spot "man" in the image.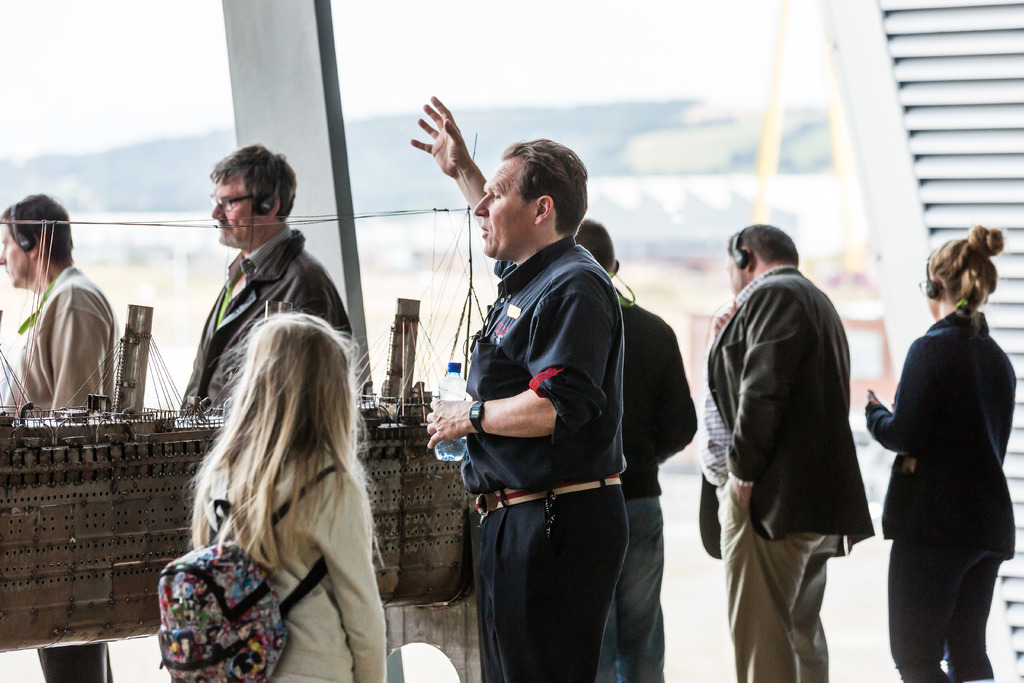
"man" found at crop(409, 99, 632, 682).
